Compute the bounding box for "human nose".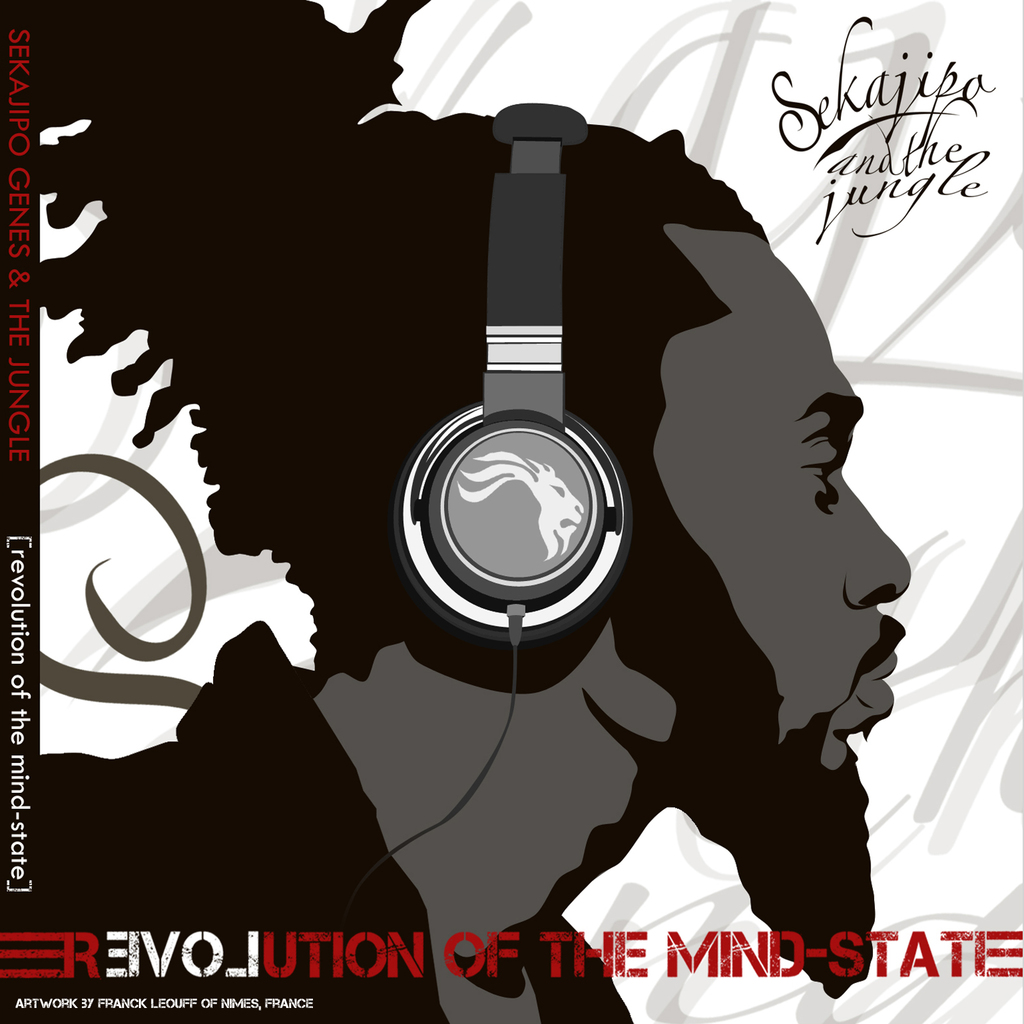
detection(837, 474, 913, 608).
